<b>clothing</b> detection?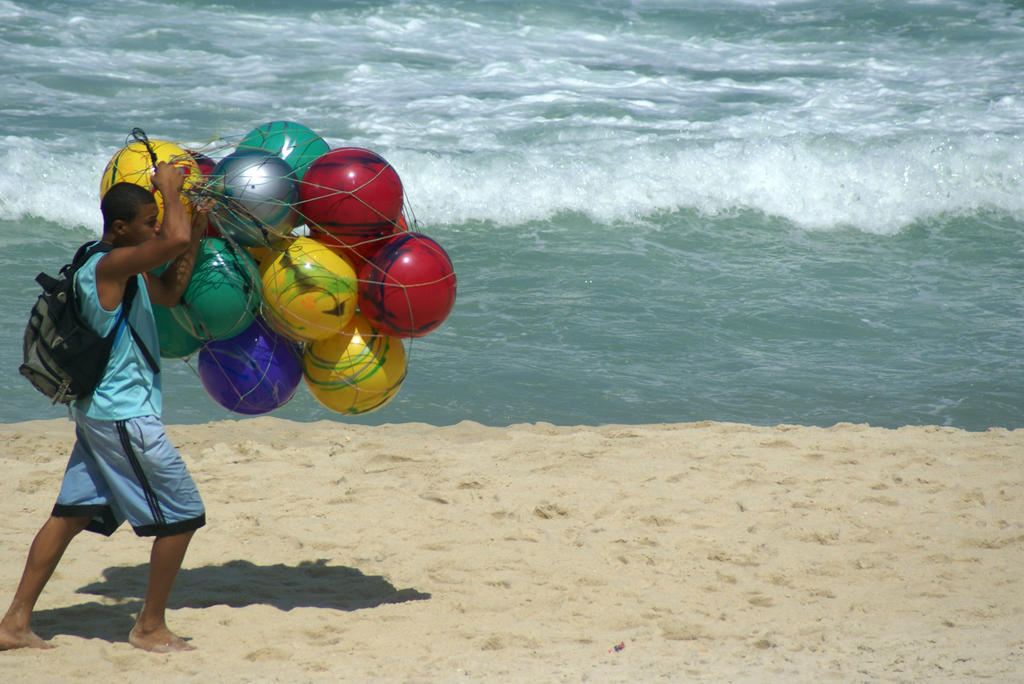
(x1=47, y1=237, x2=204, y2=544)
